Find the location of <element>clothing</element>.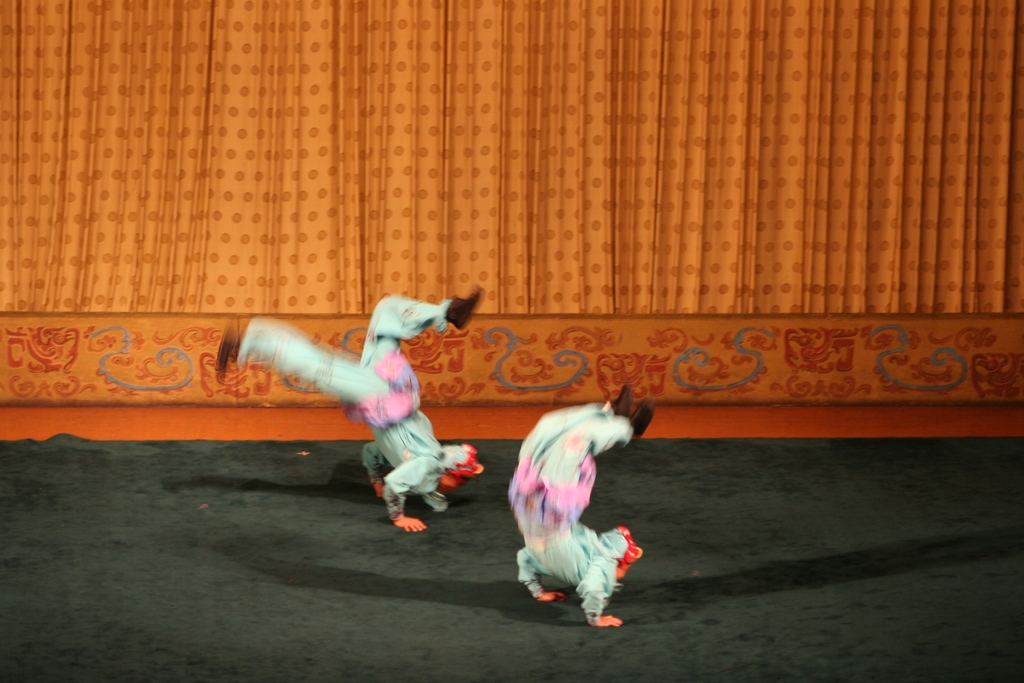
Location: box=[514, 400, 642, 613].
